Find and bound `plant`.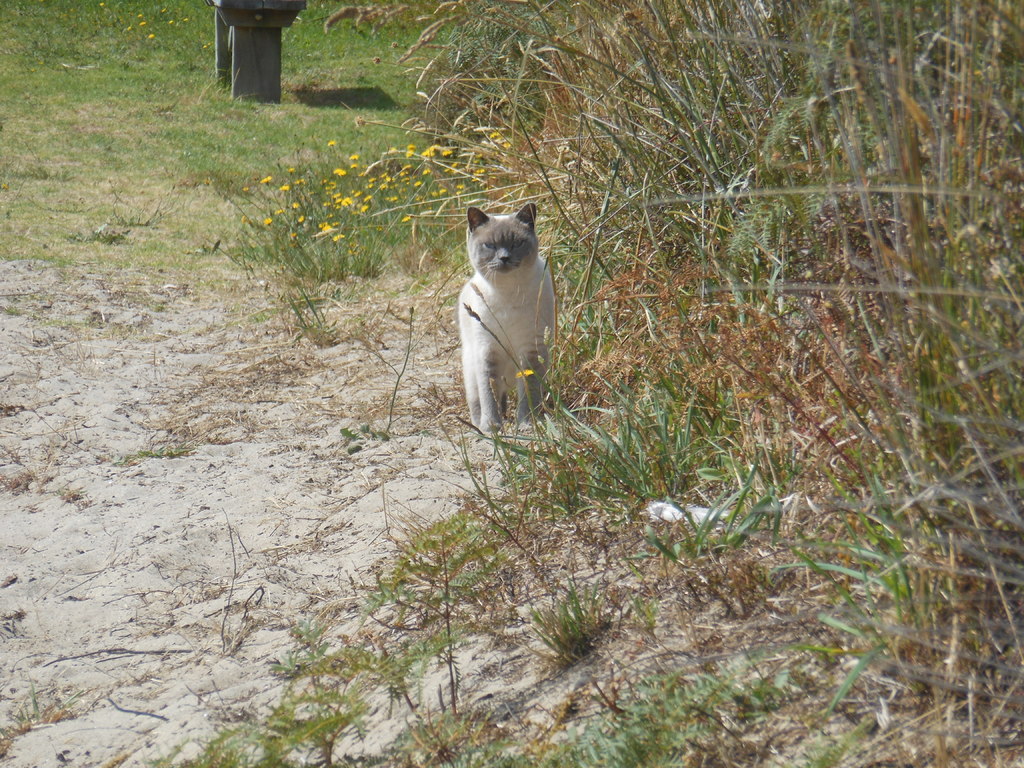
Bound: box=[280, 0, 483, 289].
